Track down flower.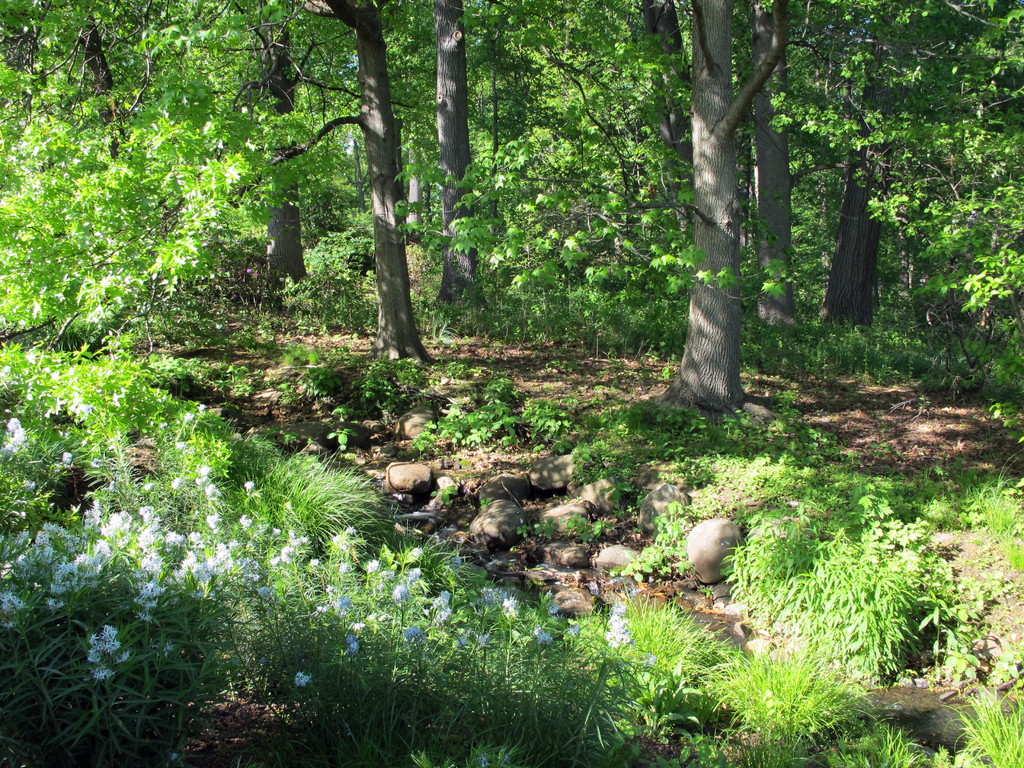
Tracked to locate(428, 587, 452, 623).
